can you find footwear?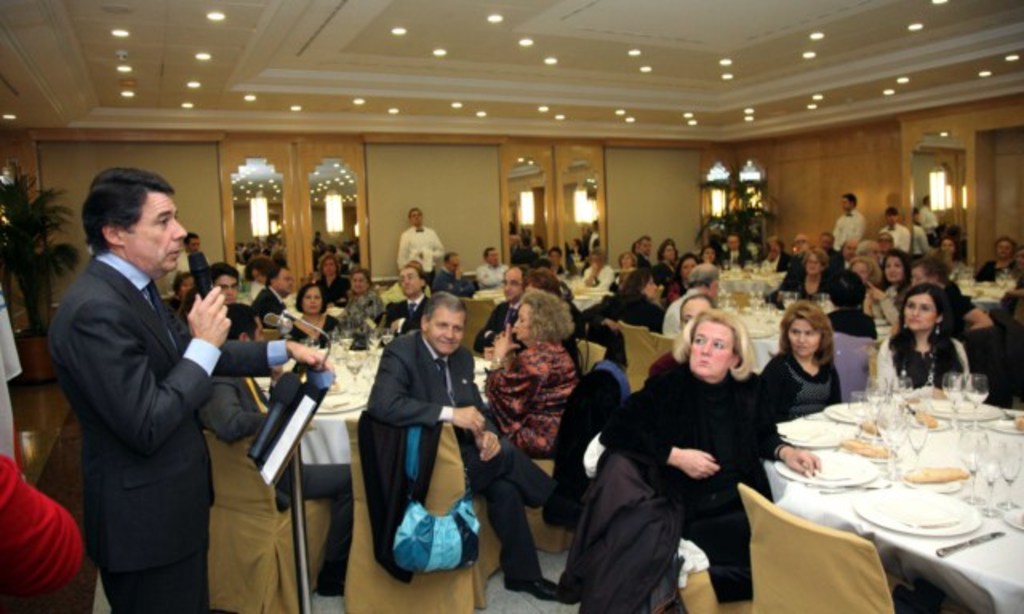
Yes, bounding box: 318,584,344,596.
